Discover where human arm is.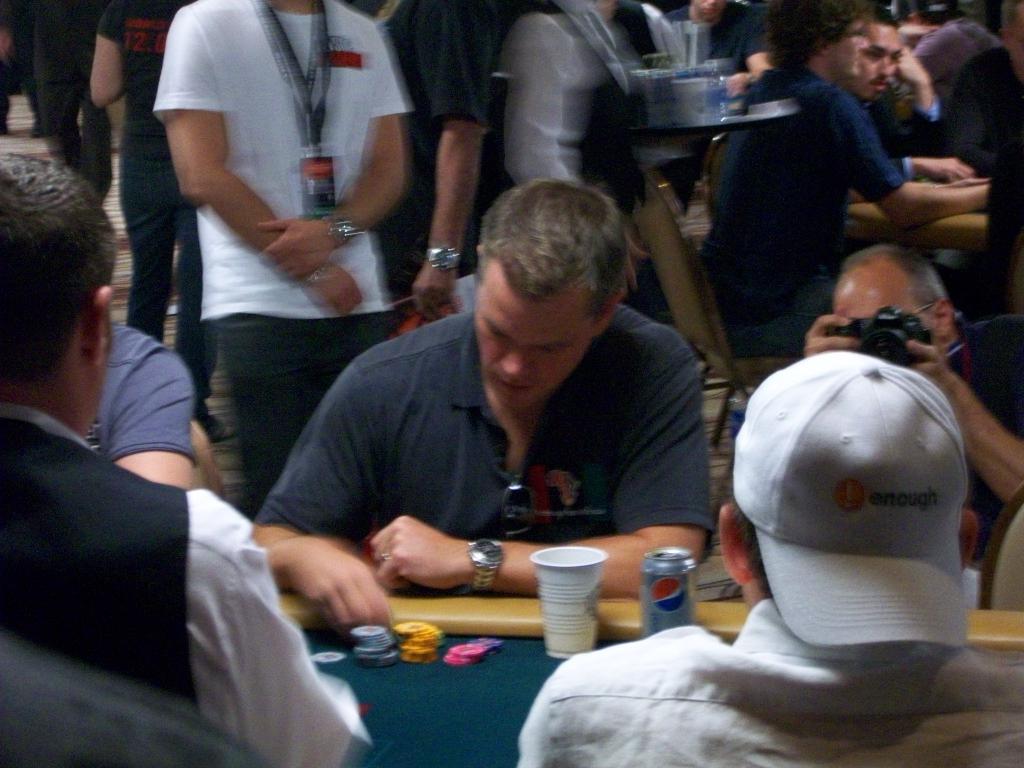
Discovered at 369/348/715/601.
